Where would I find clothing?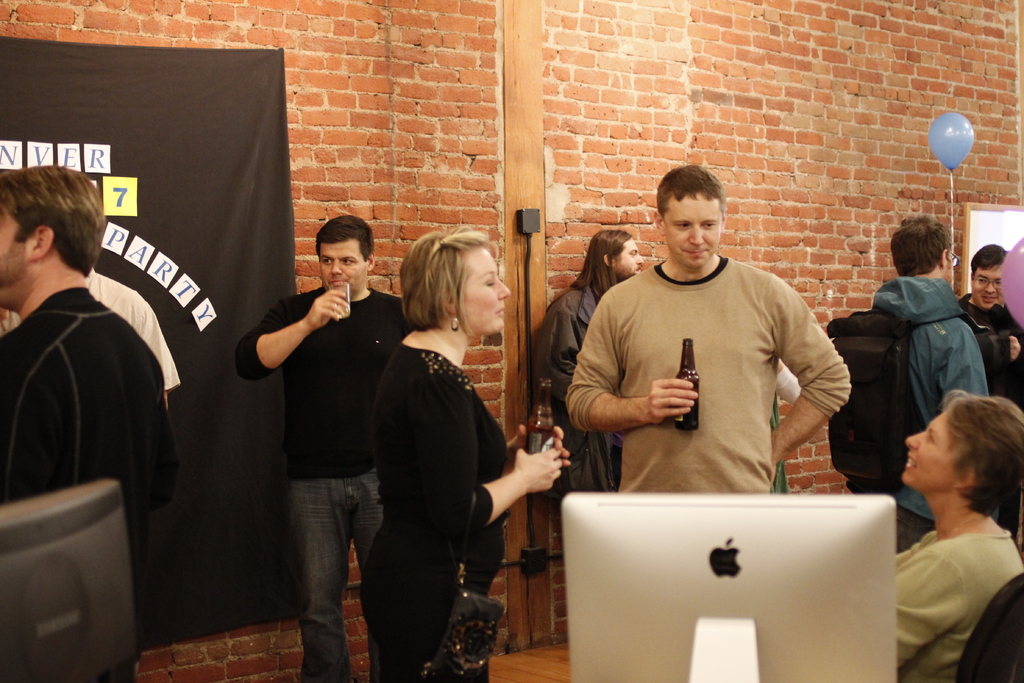
At 570/216/855/522.
